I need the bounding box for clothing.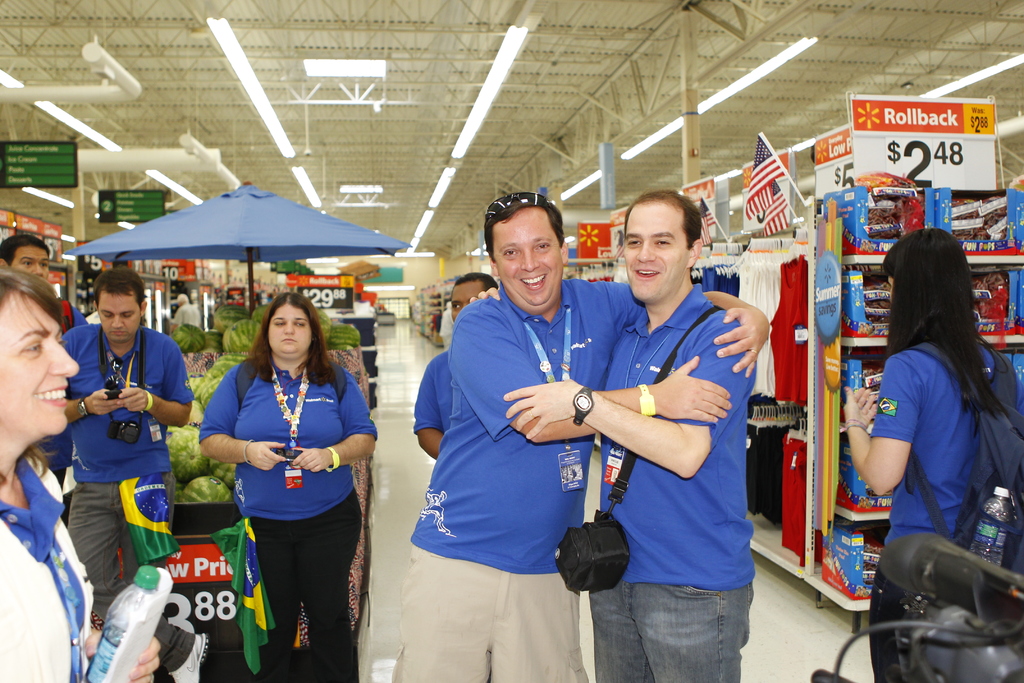
Here it is: pyautogui.locateOnScreen(56, 323, 193, 612).
